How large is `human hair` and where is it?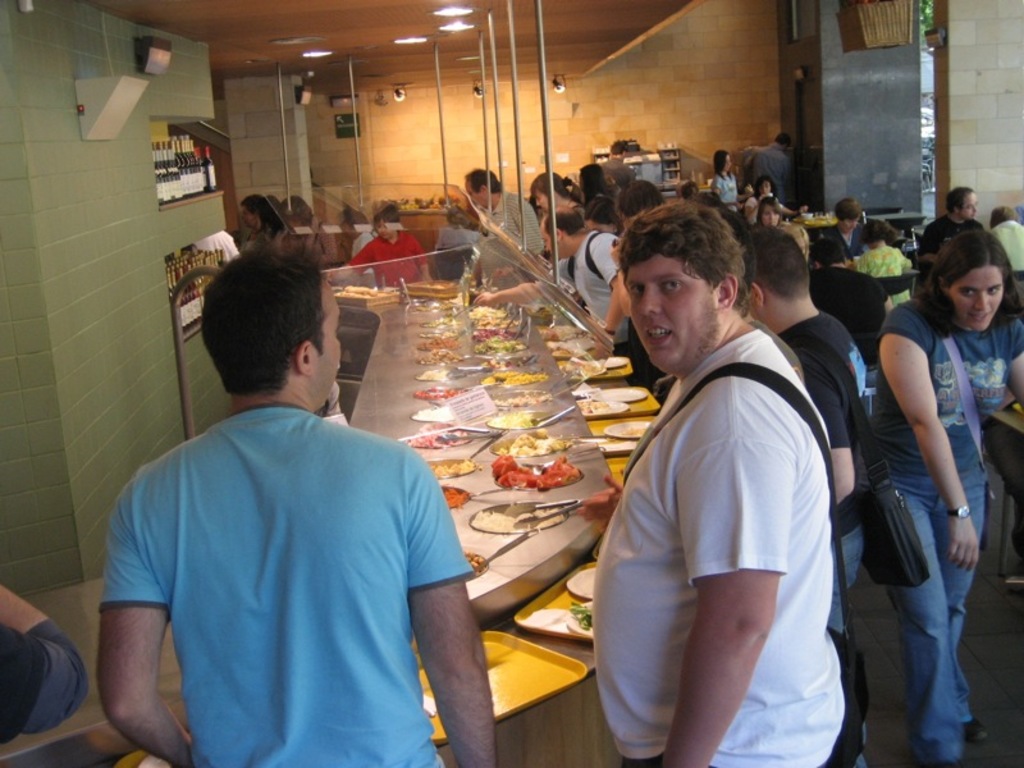
Bounding box: {"x1": 991, "y1": 204, "x2": 1016, "y2": 227}.
